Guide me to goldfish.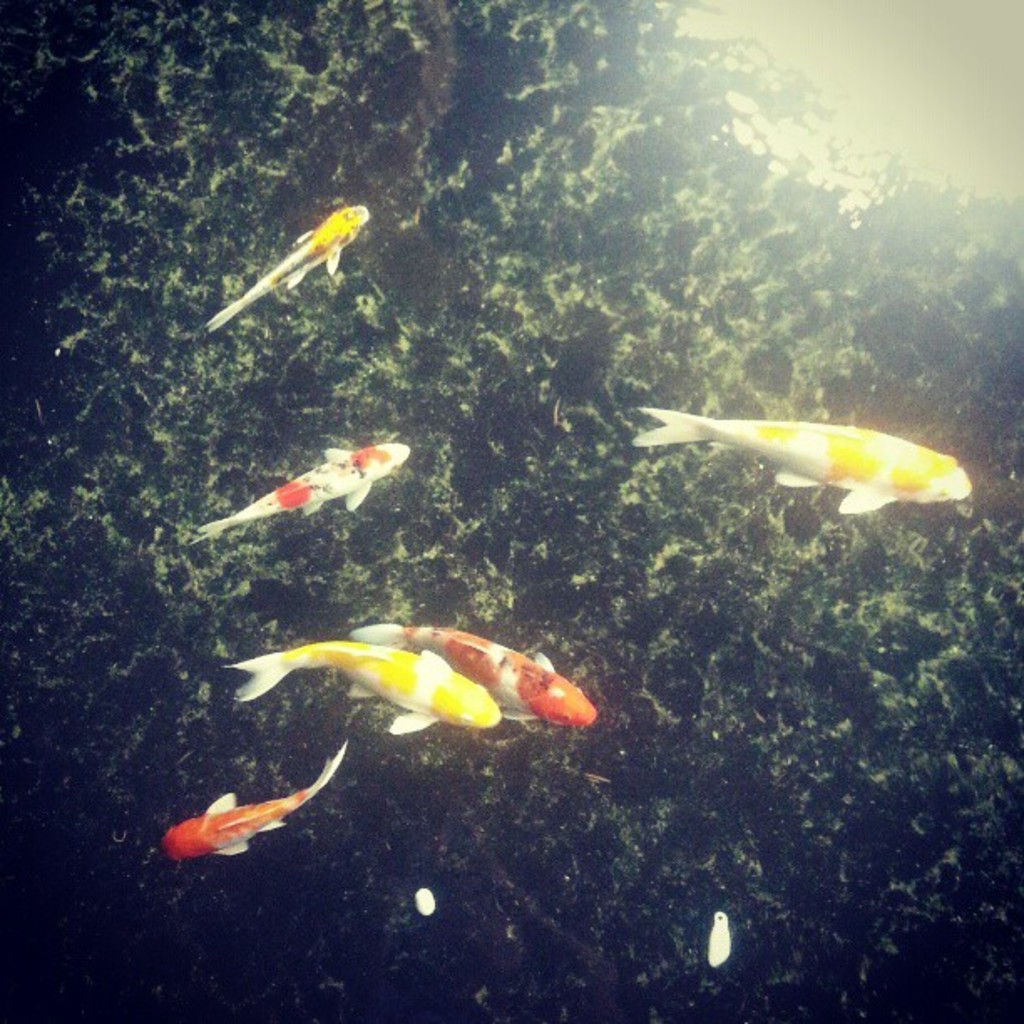
Guidance: [x1=338, y1=617, x2=607, y2=724].
